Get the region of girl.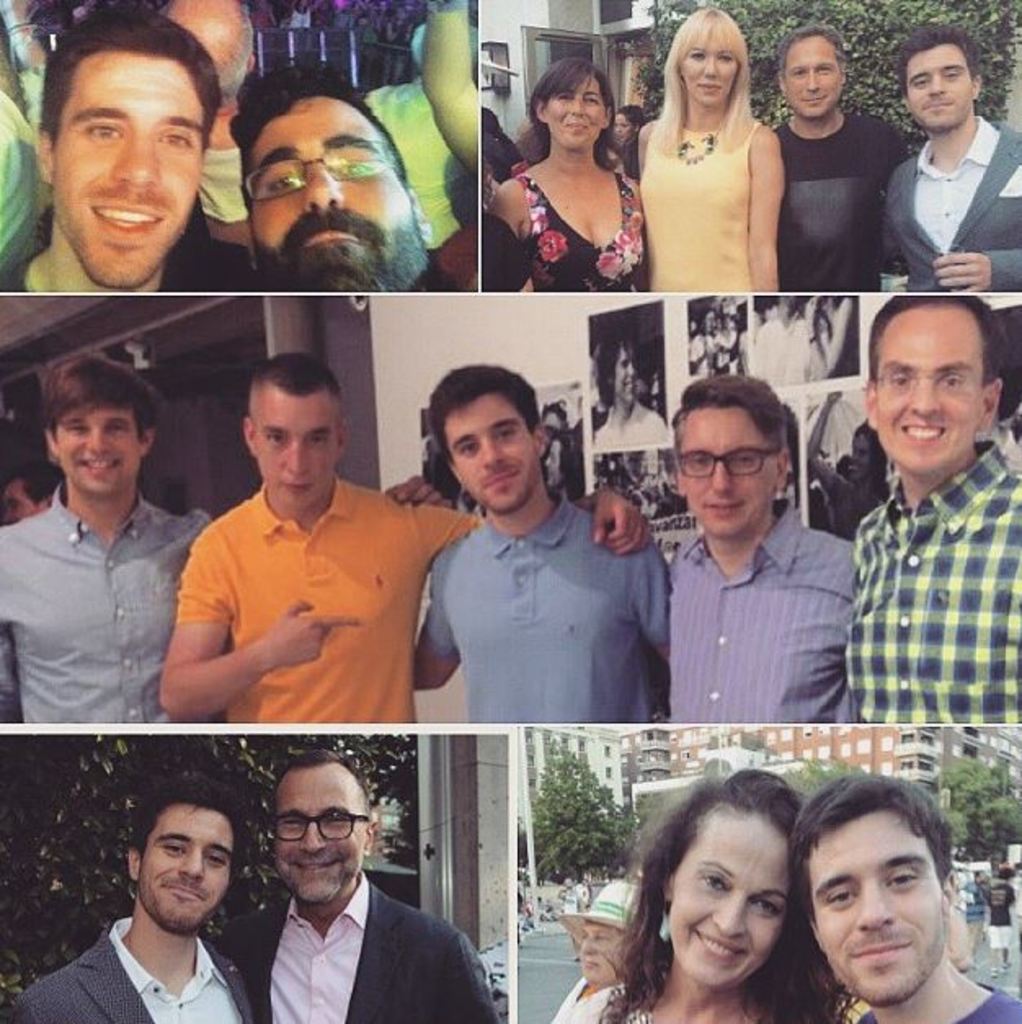
630/2/790/296.
